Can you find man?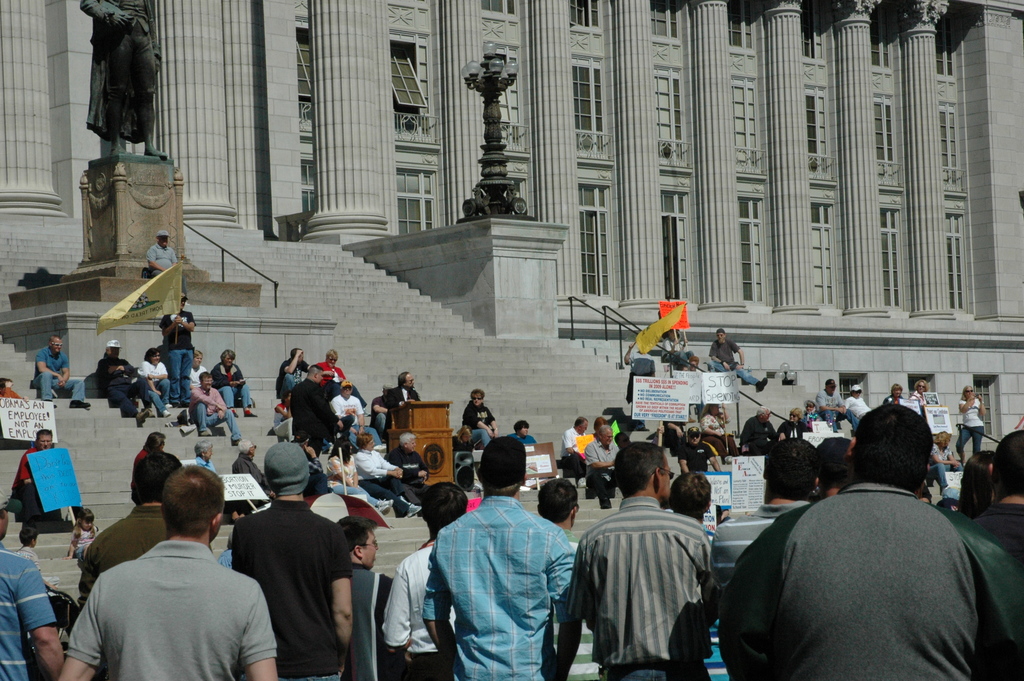
Yes, bounding box: 33, 332, 89, 407.
